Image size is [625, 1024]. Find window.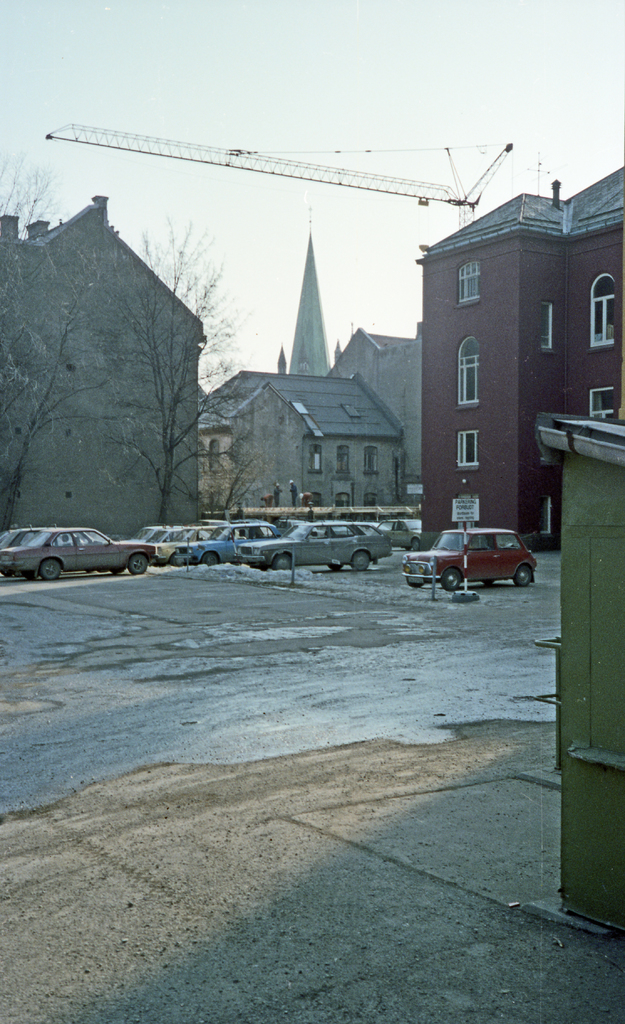
rect(364, 443, 377, 476).
